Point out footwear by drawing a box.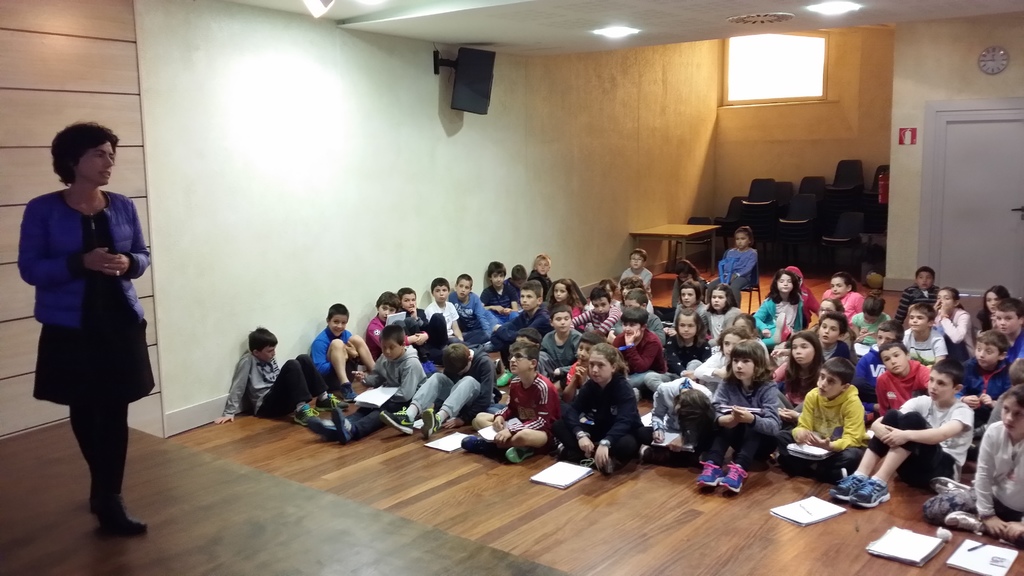
pyautogui.locateOnScreen(720, 465, 748, 492).
